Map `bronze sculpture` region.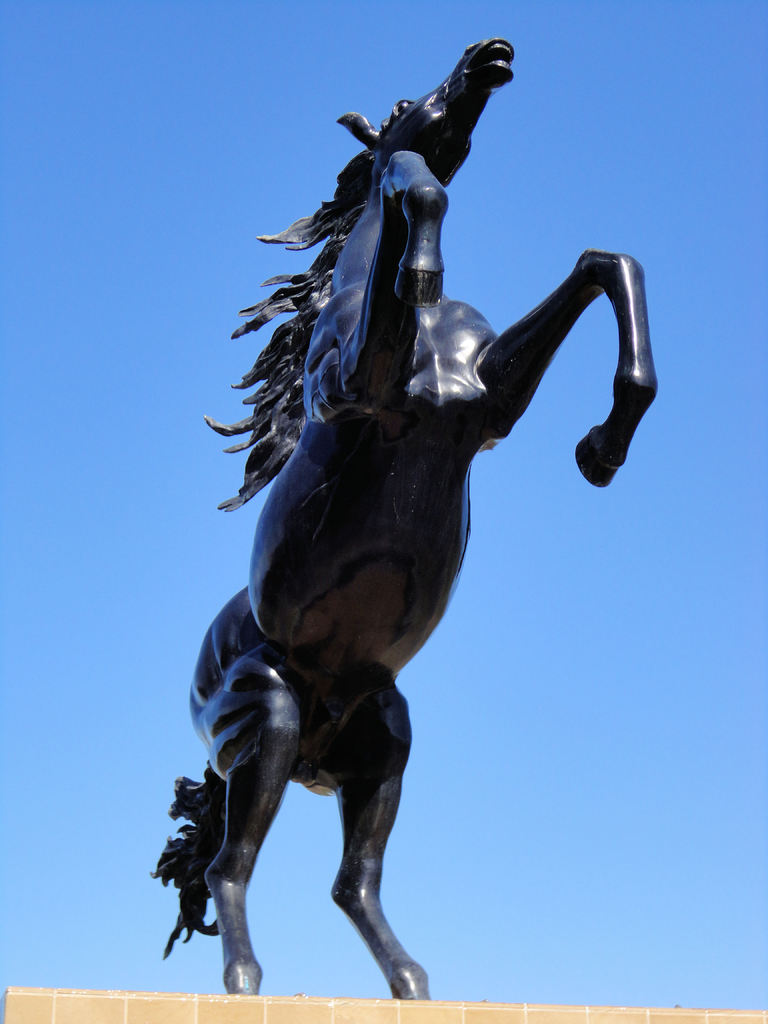
Mapped to [161,35,660,994].
